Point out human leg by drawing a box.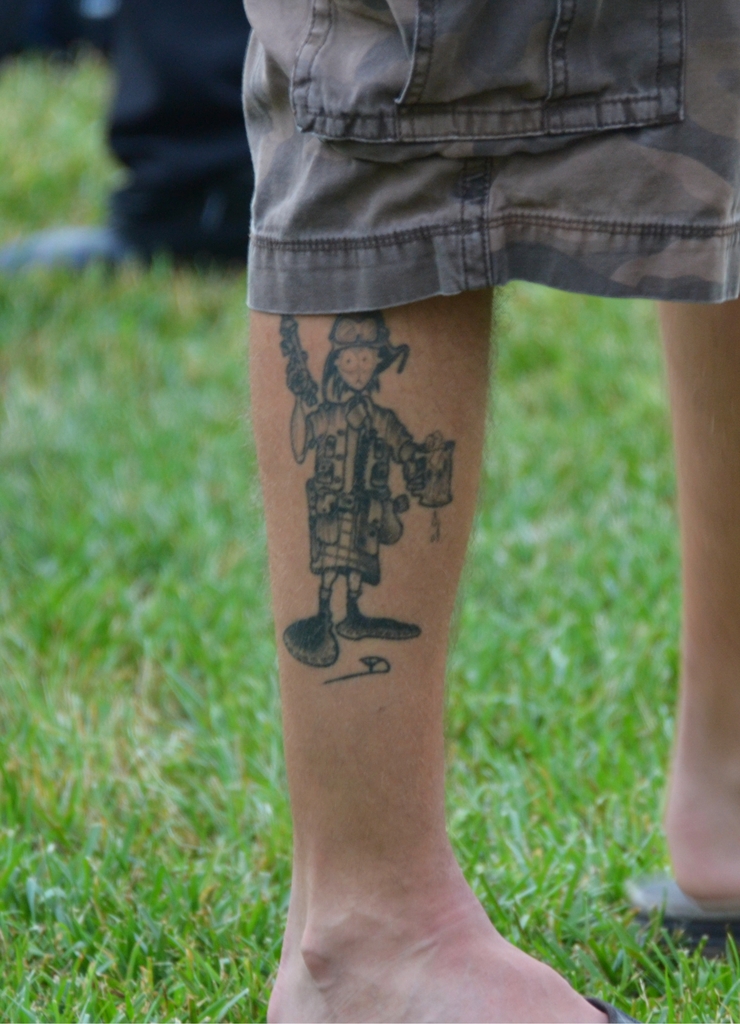
rect(668, 0, 739, 893).
